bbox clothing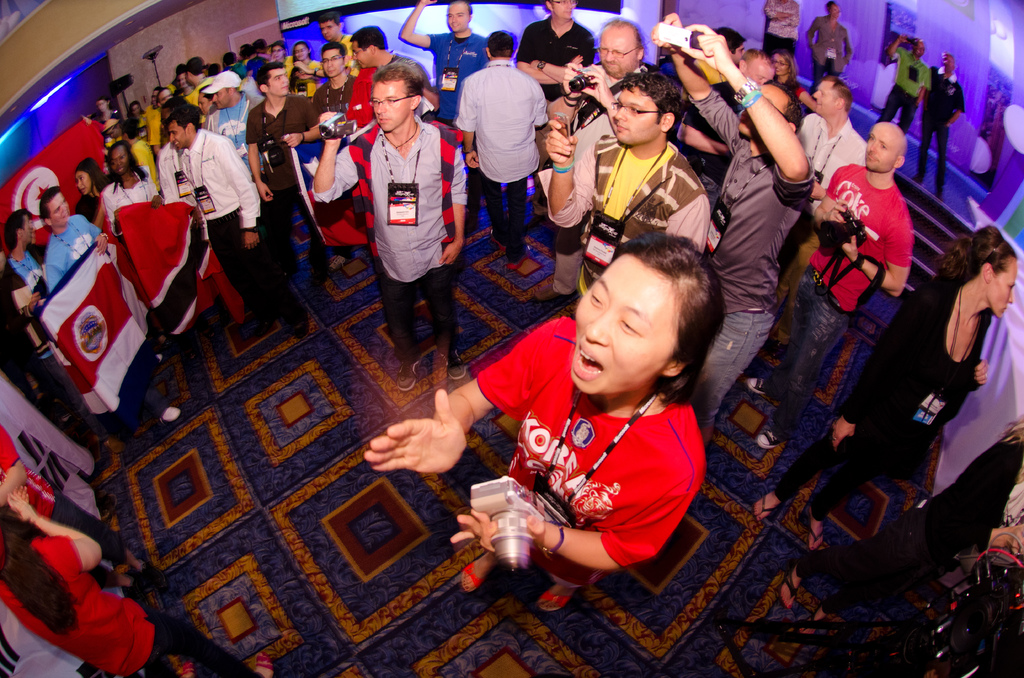
pyautogui.locateOnScreen(554, 67, 635, 295)
